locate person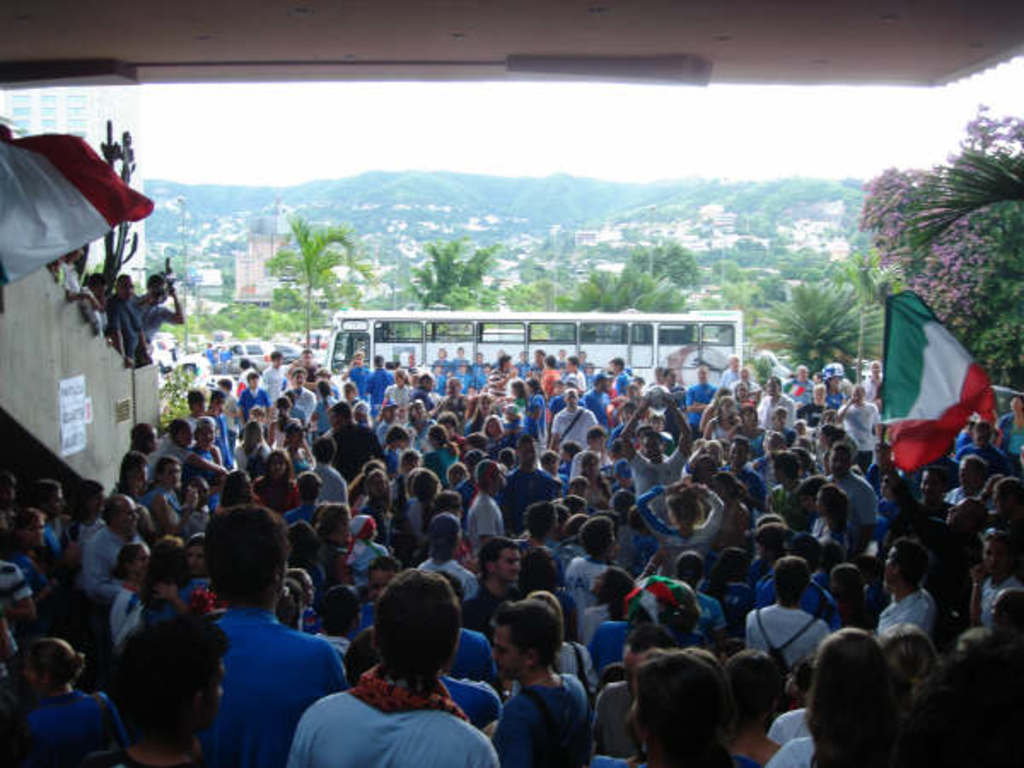
[x1=142, y1=449, x2=189, y2=515]
